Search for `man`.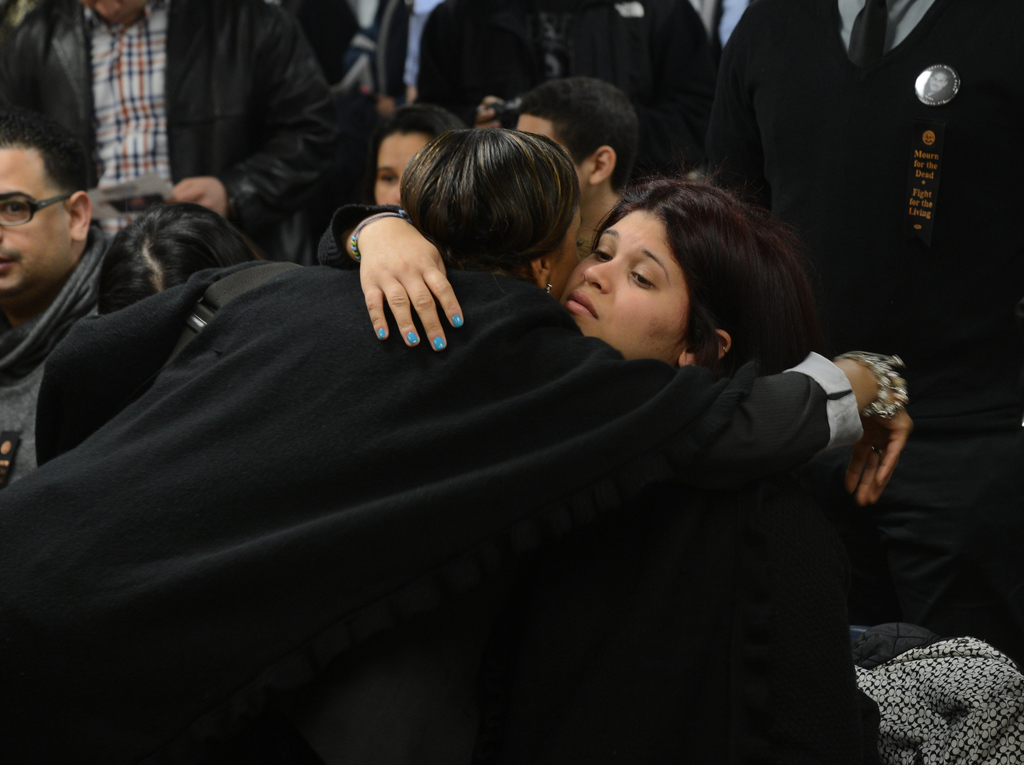
Found at crop(515, 75, 637, 250).
